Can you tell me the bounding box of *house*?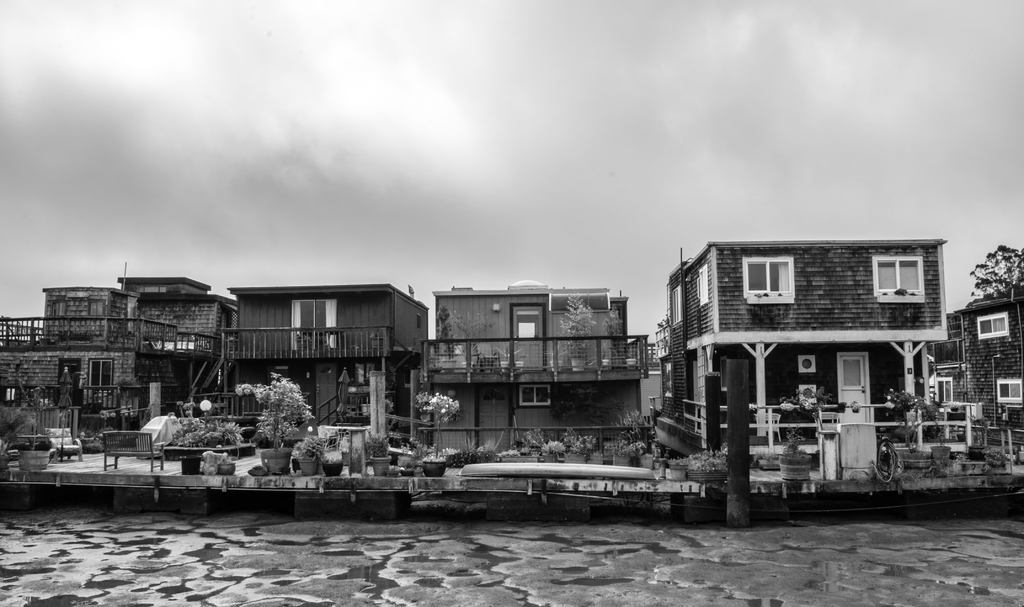
x1=32, y1=266, x2=217, y2=423.
